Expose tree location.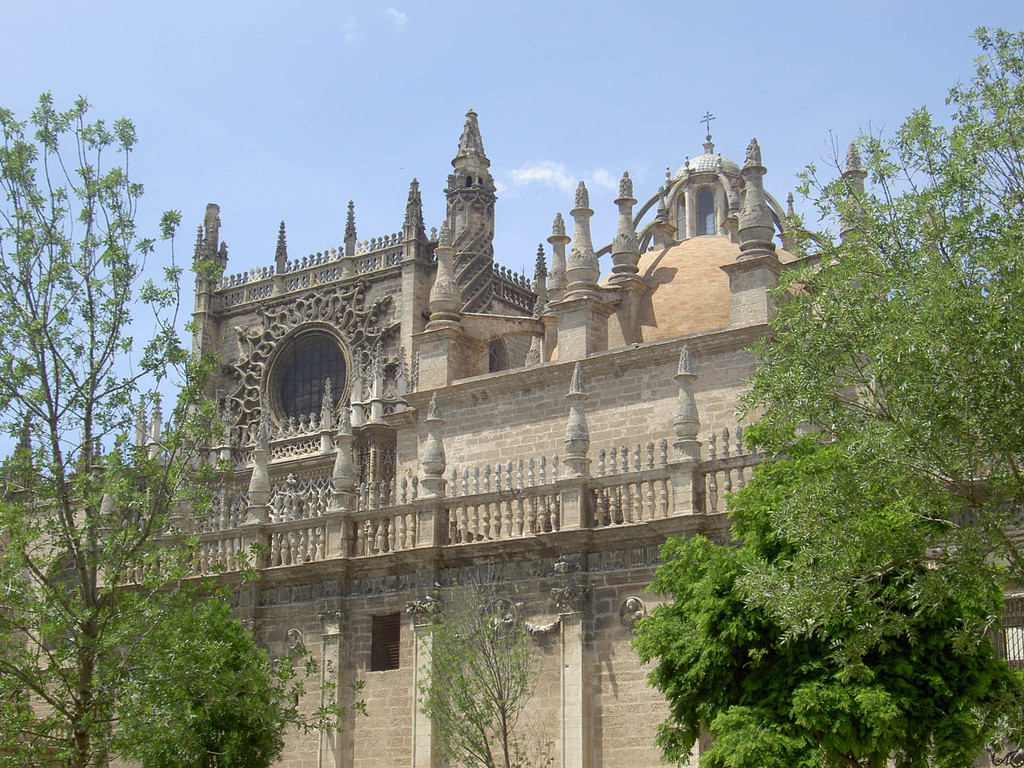
Exposed at left=127, top=582, right=275, bottom=767.
